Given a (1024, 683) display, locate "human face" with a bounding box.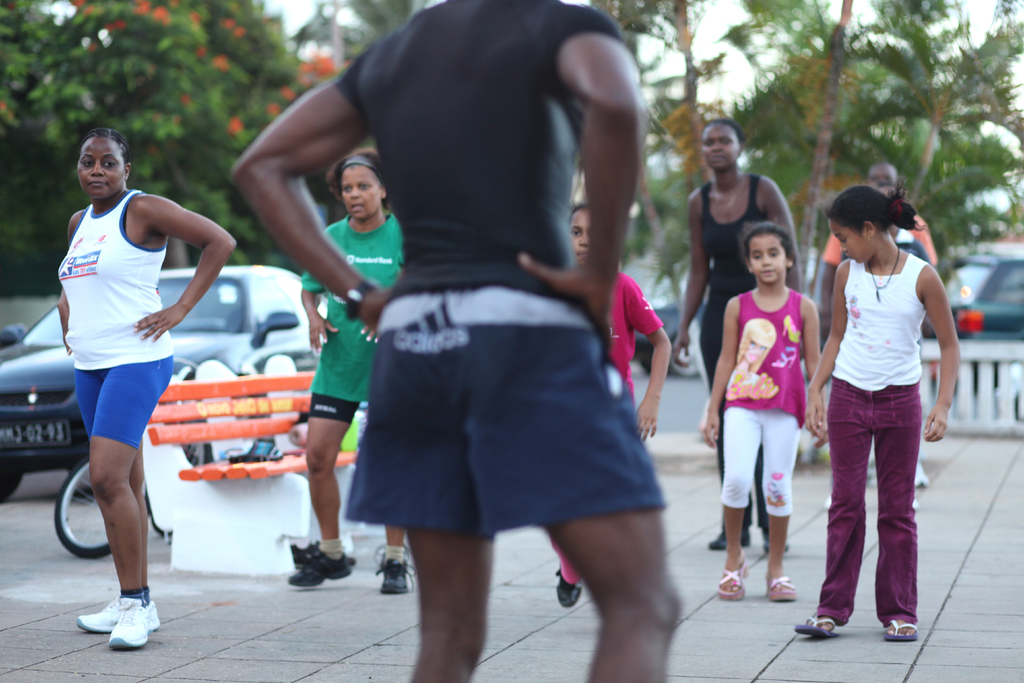
Located: 76:136:127:200.
